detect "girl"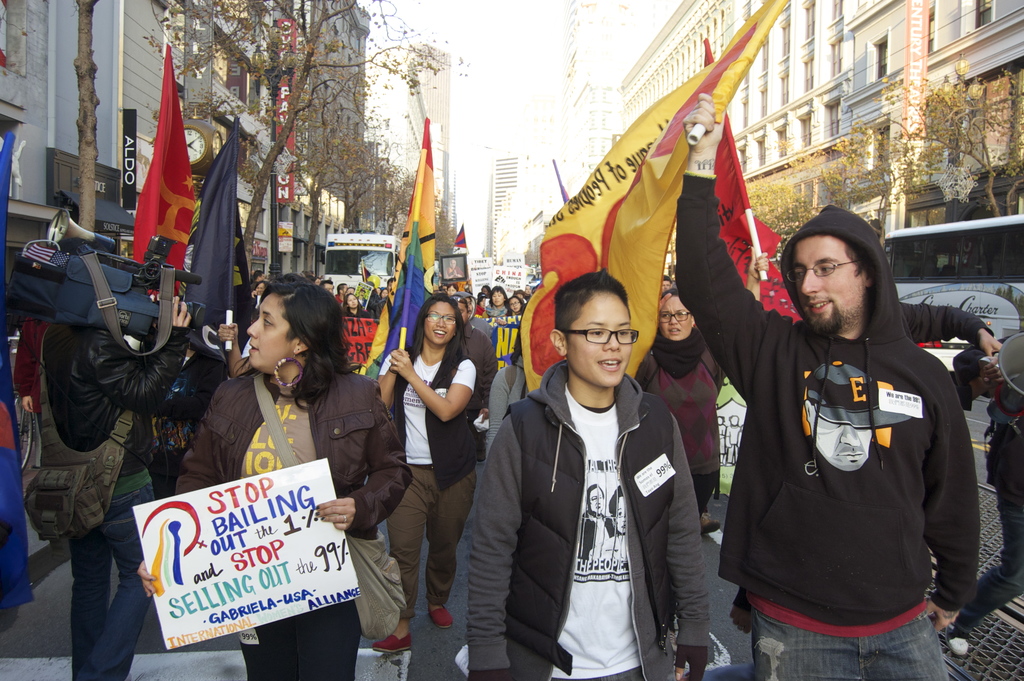
(345, 289, 366, 318)
